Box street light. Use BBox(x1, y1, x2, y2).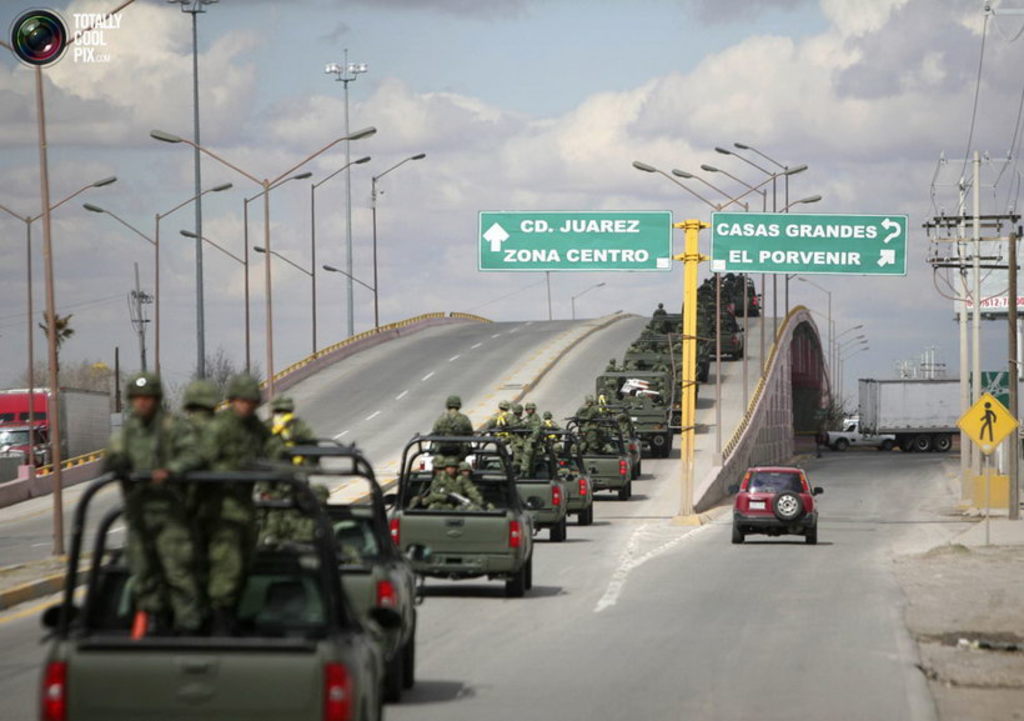
BBox(316, 42, 371, 345).
